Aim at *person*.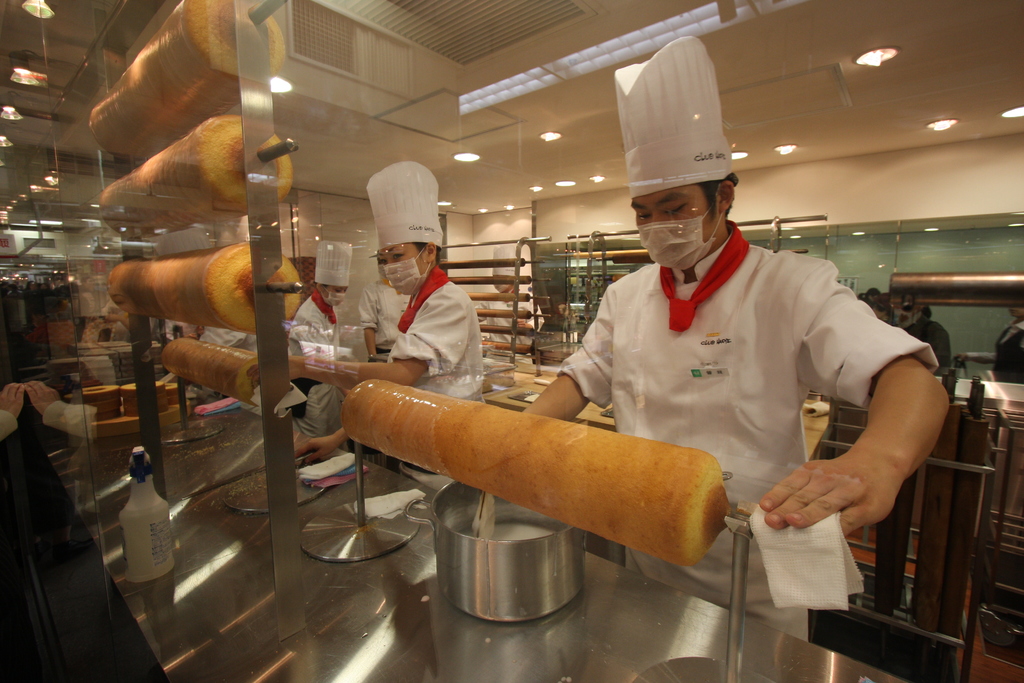
Aimed at 286:242:357:359.
